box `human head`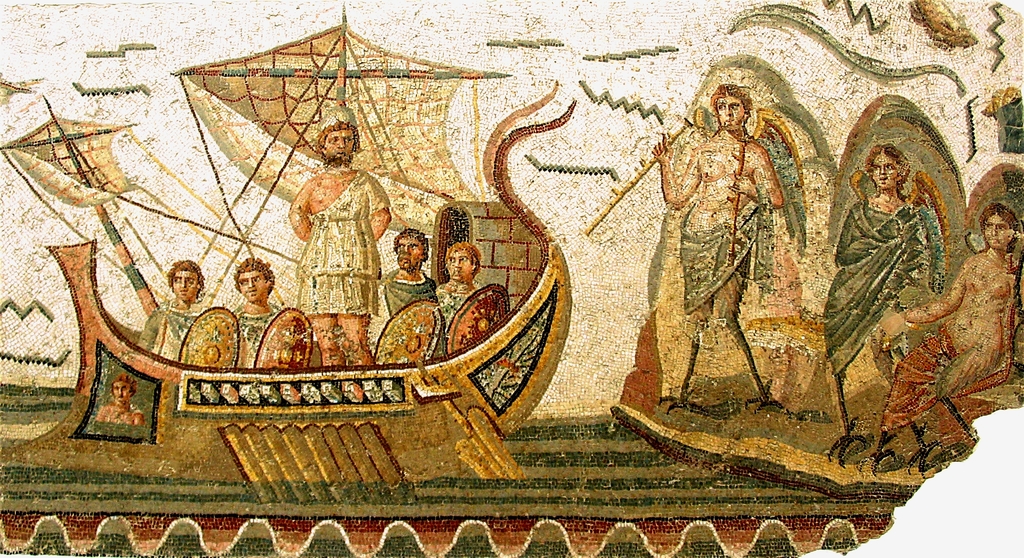
crop(980, 199, 1020, 254)
